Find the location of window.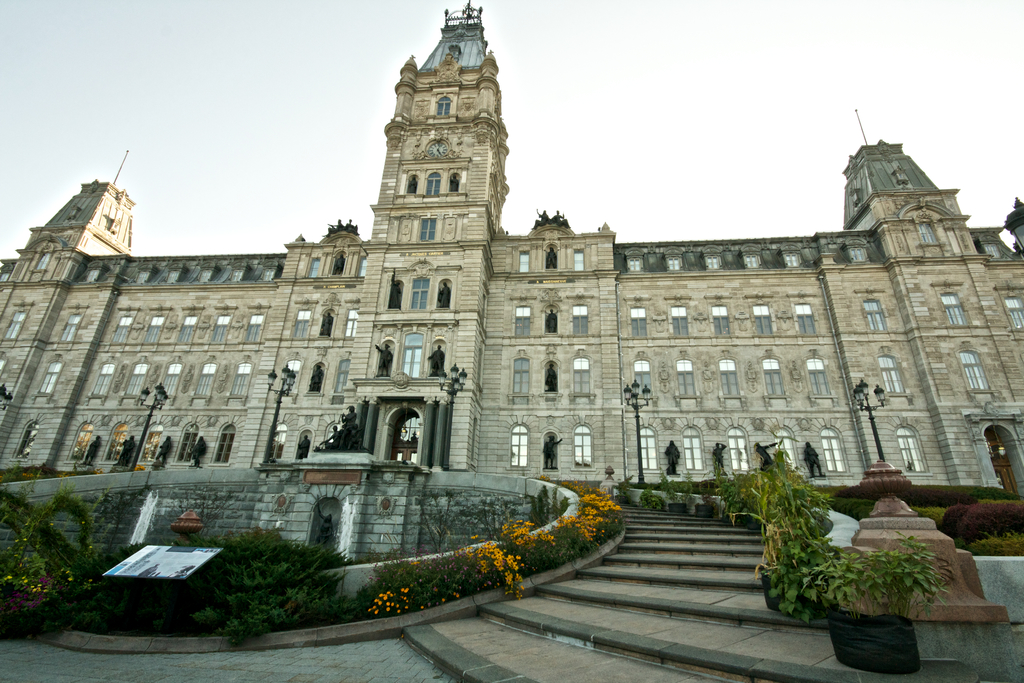
Location: <region>863, 302, 885, 334</region>.
